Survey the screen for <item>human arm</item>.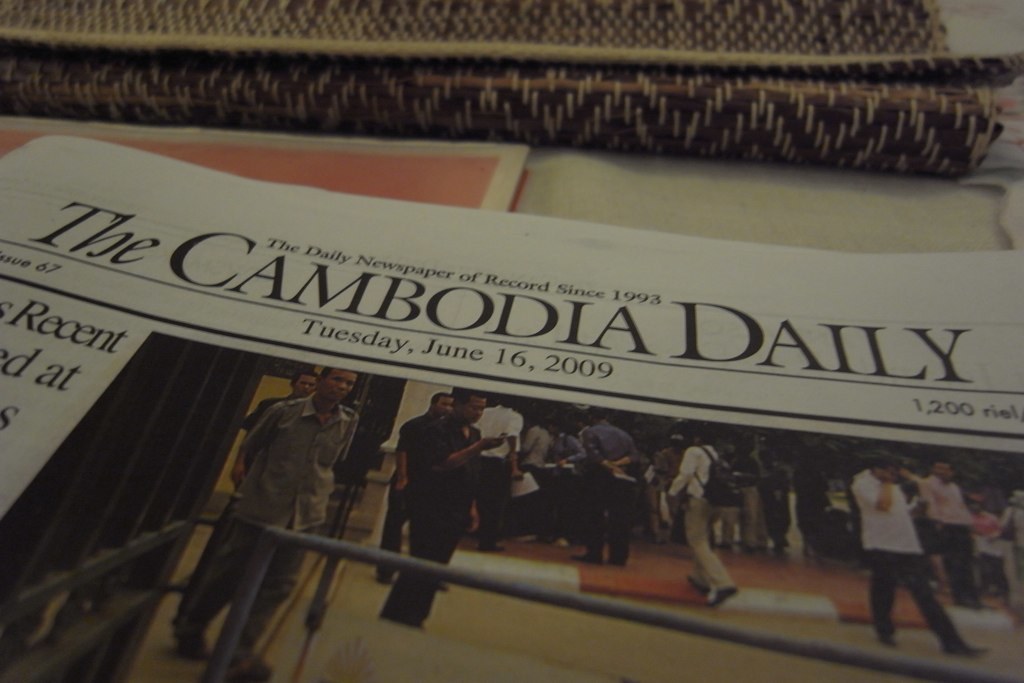
Survey found: 397:419:414:494.
